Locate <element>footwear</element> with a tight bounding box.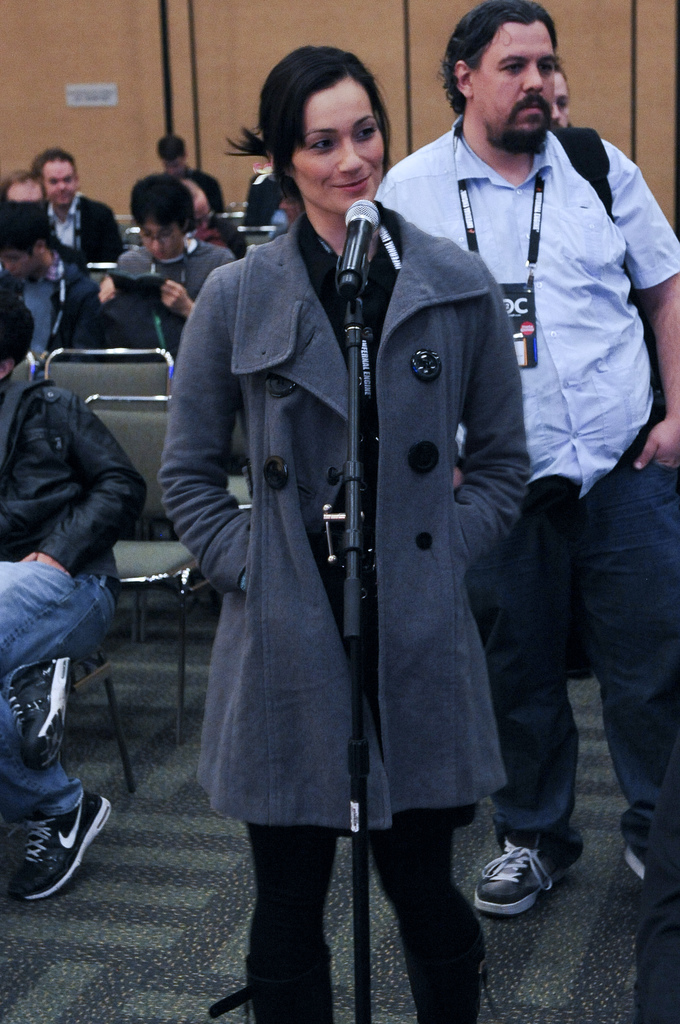
rect(471, 833, 583, 917).
